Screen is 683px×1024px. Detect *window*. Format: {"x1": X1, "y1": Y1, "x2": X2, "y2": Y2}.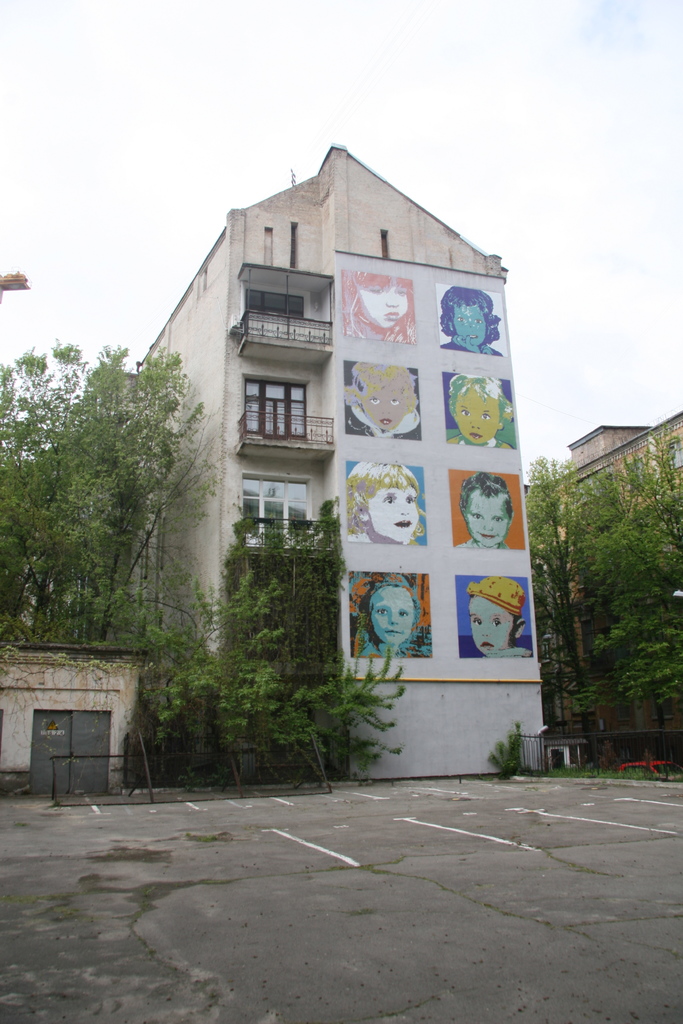
{"x1": 243, "y1": 289, "x2": 306, "y2": 335}.
